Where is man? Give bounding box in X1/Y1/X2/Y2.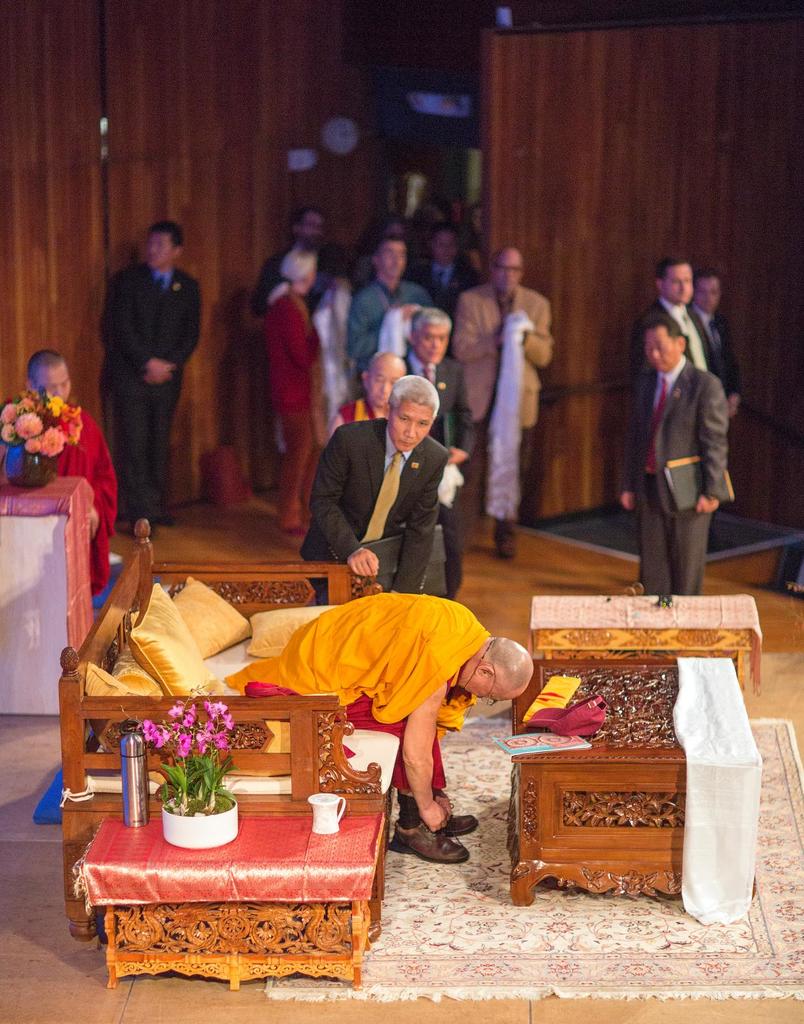
621/315/728/596.
